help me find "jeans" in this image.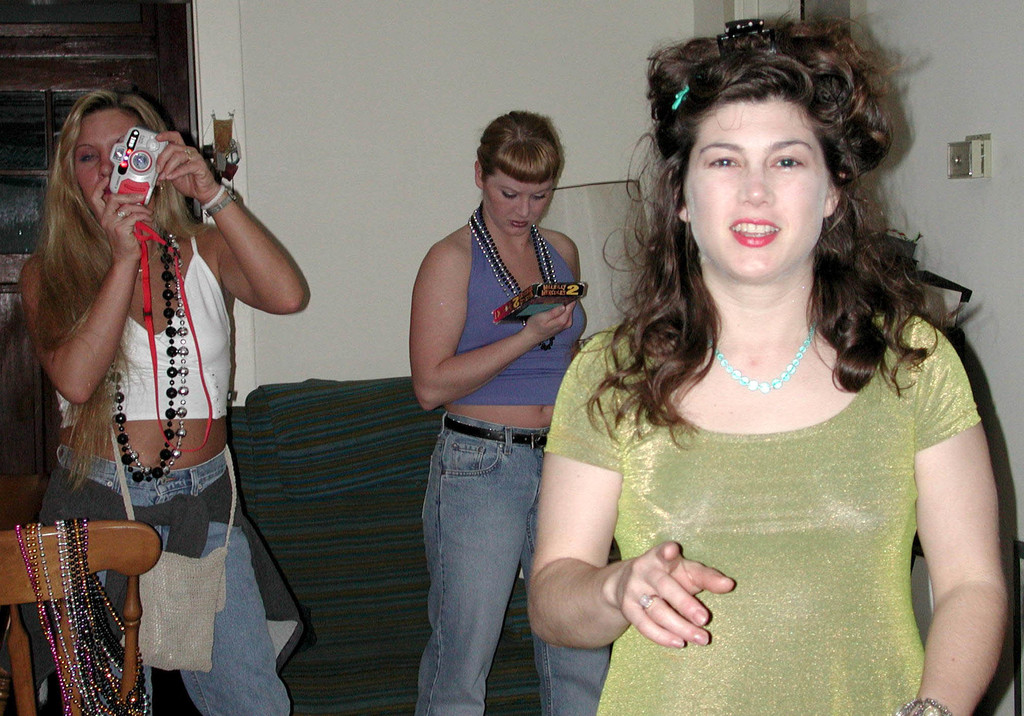
Found it: rect(40, 444, 294, 715).
